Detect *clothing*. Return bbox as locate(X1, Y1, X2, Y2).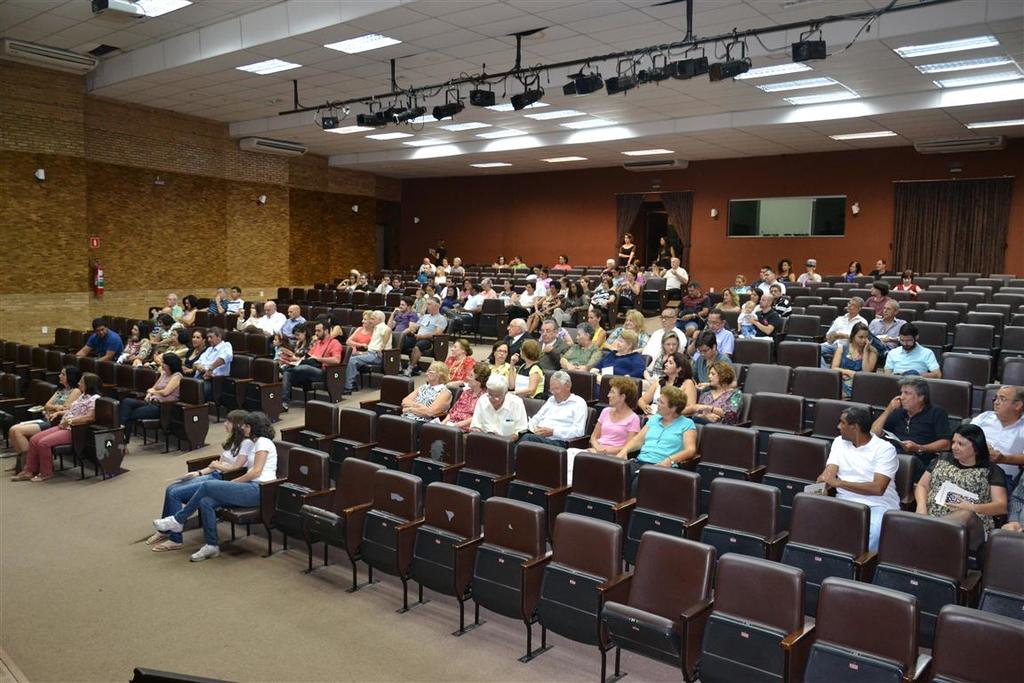
locate(839, 428, 921, 522).
